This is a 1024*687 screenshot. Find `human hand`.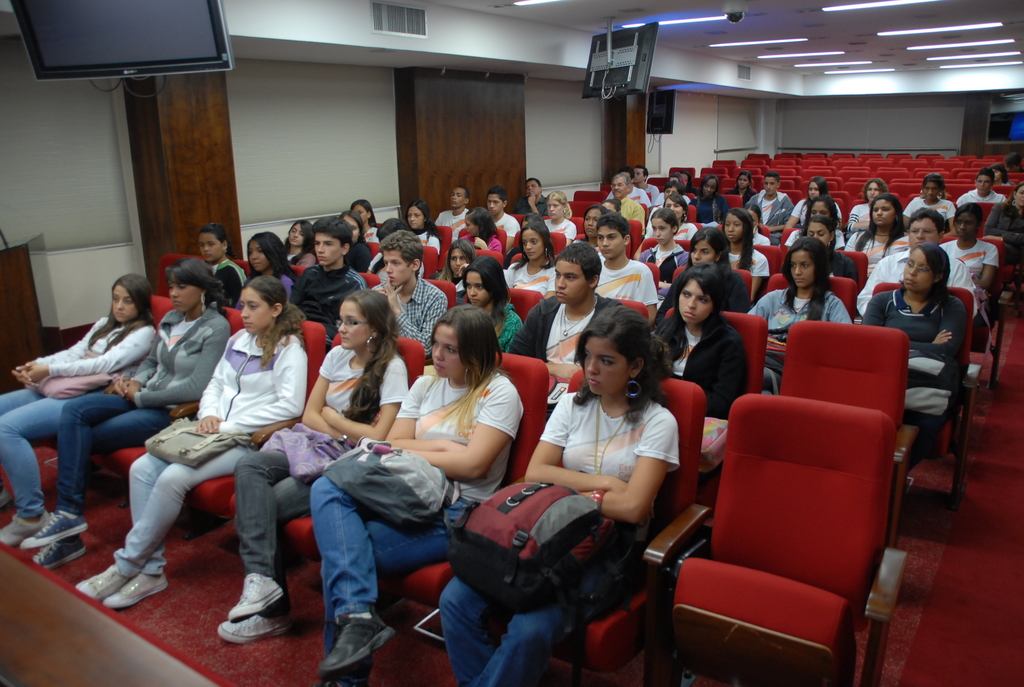
Bounding box: locate(474, 235, 488, 248).
